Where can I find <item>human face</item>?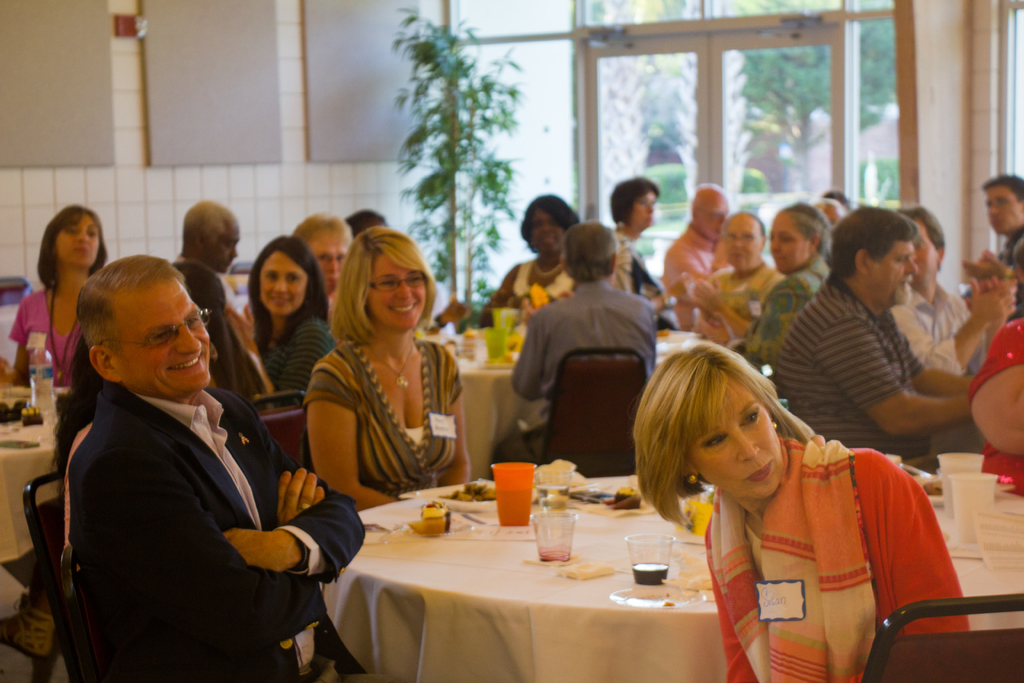
You can find it at (214, 219, 235, 273).
